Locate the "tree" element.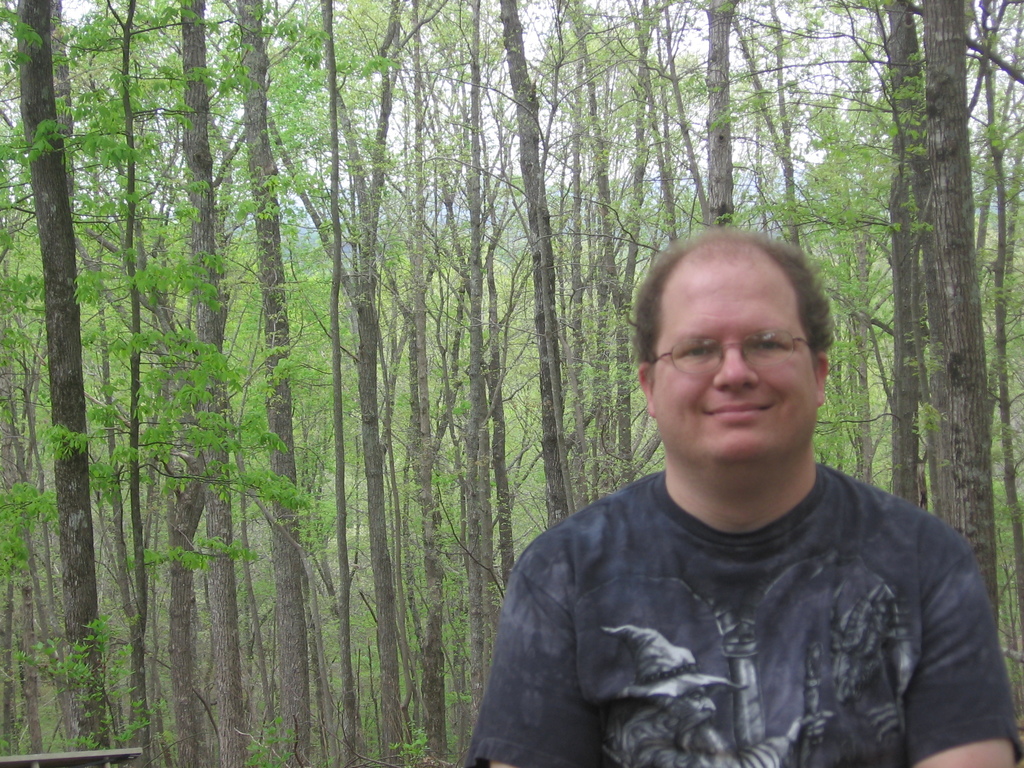
Element bbox: <region>952, 0, 1023, 630</region>.
